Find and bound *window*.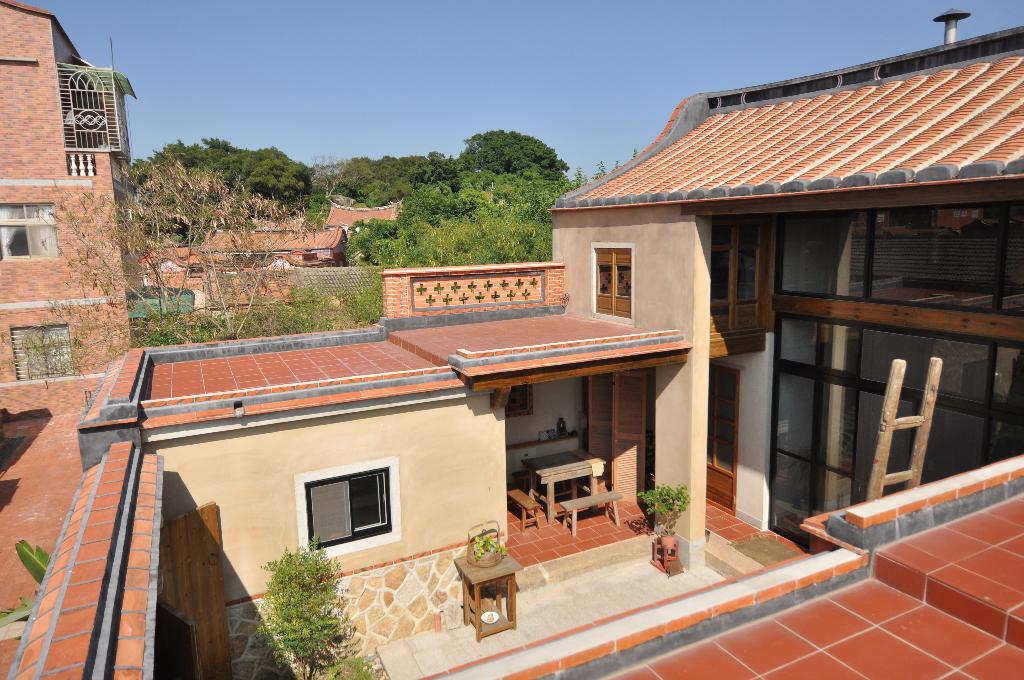
Bound: left=11, top=324, right=71, bottom=384.
